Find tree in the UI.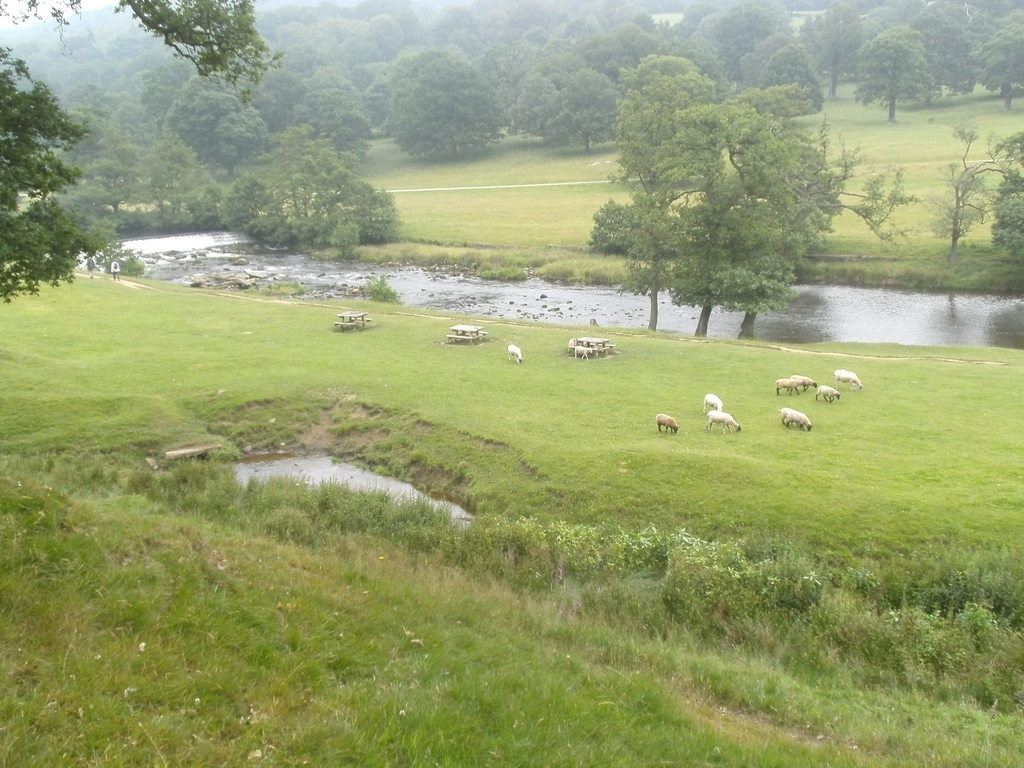
UI element at (x1=840, y1=24, x2=952, y2=123).
